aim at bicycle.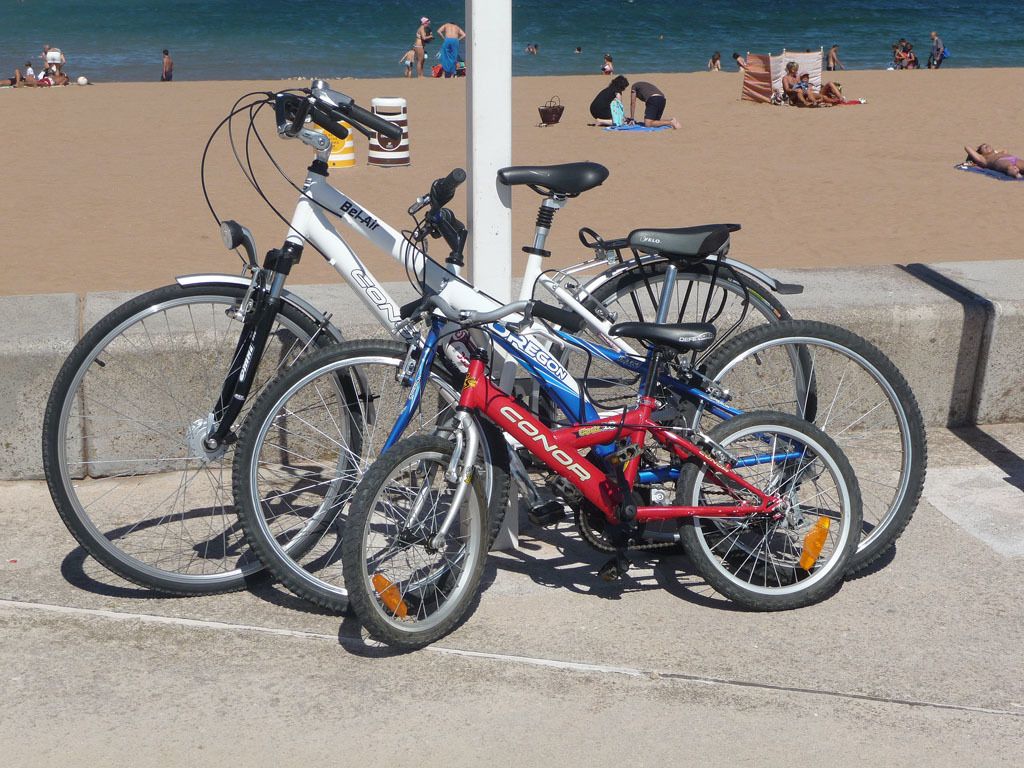
Aimed at bbox=[230, 163, 940, 629].
